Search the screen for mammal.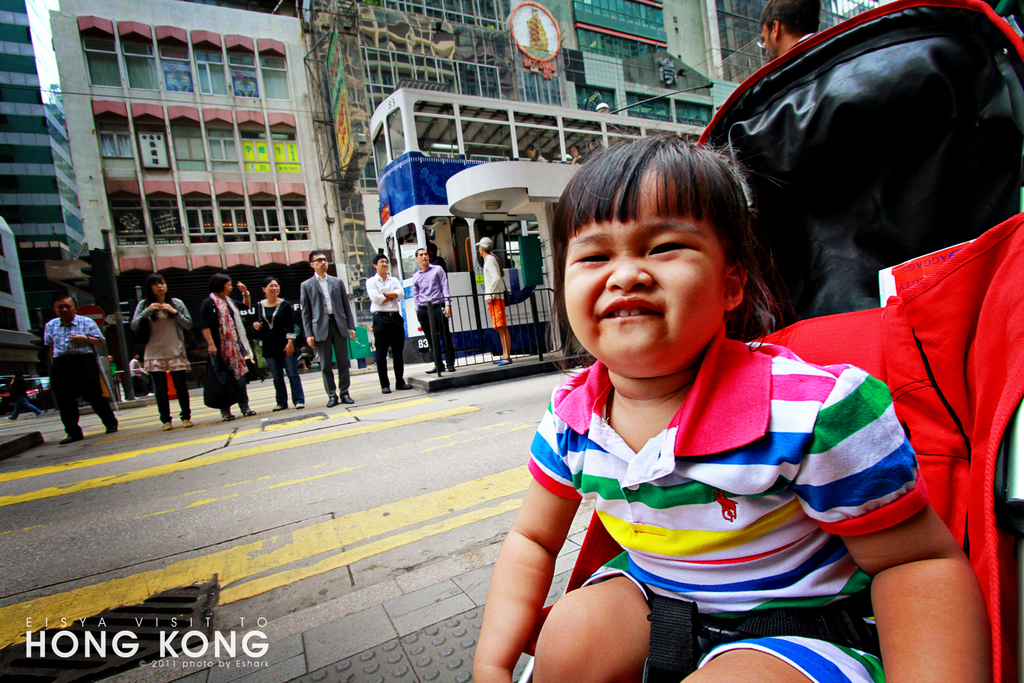
Found at [left=202, top=274, right=253, bottom=426].
